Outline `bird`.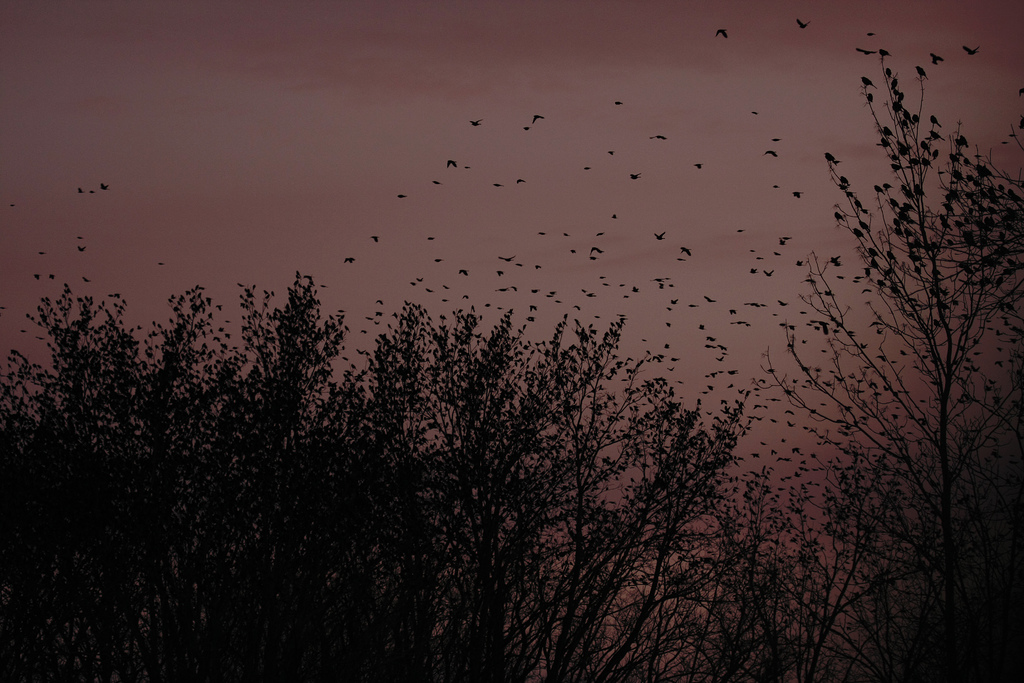
Outline: pyautogui.locateOnScreen(761, 148, 781, 158).
